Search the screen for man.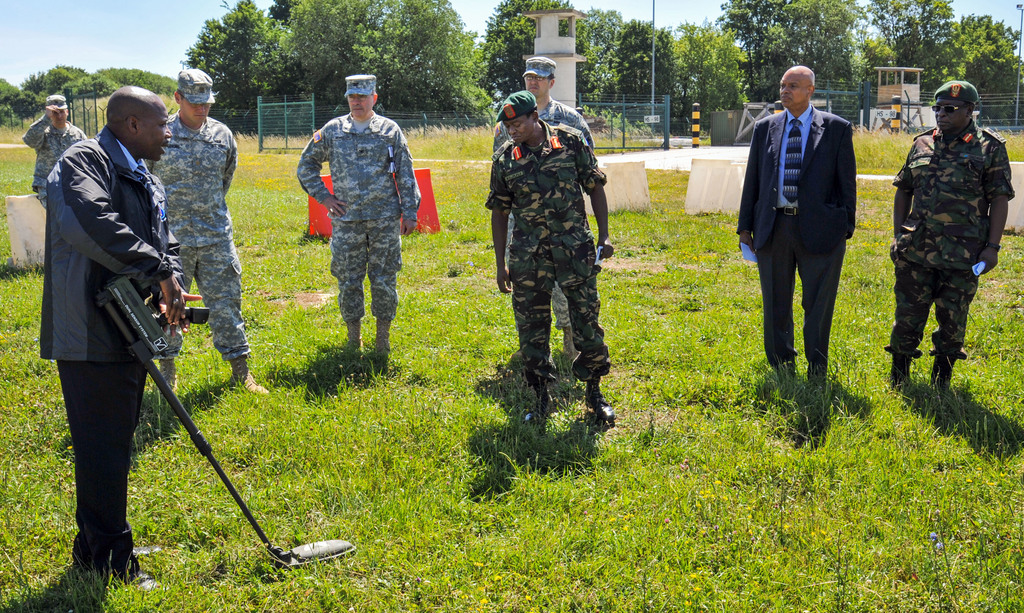
Found at (299,71,419,357).
